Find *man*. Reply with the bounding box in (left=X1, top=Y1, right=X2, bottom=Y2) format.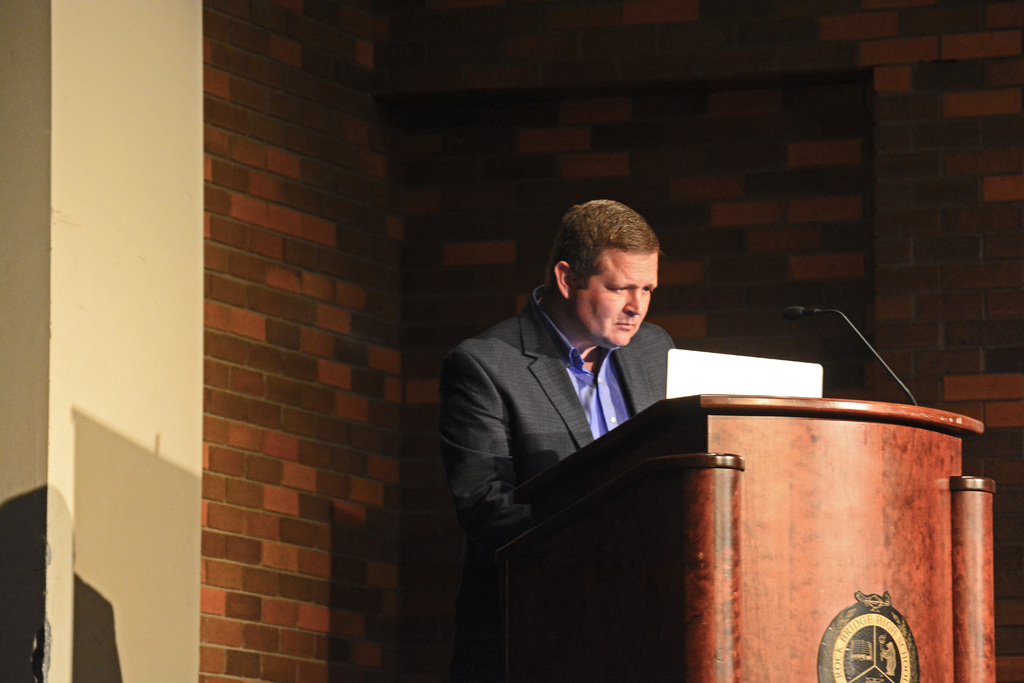
(left=438, top=197, right=673, bottom=682).
